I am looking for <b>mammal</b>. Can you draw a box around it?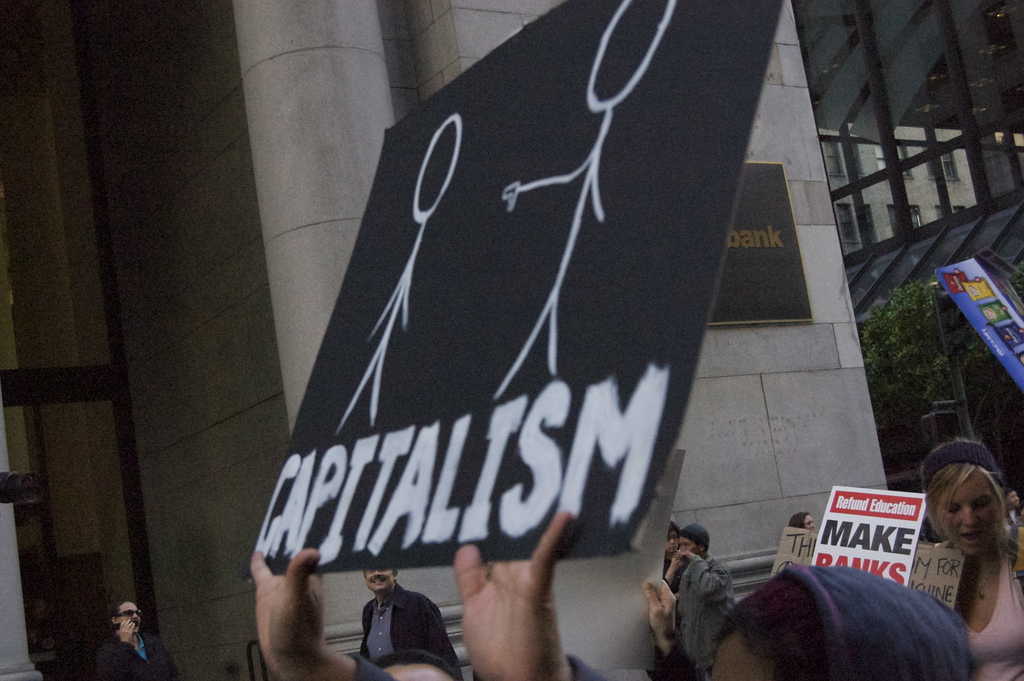
Sure, the bounding box is 95,598,173,680.
